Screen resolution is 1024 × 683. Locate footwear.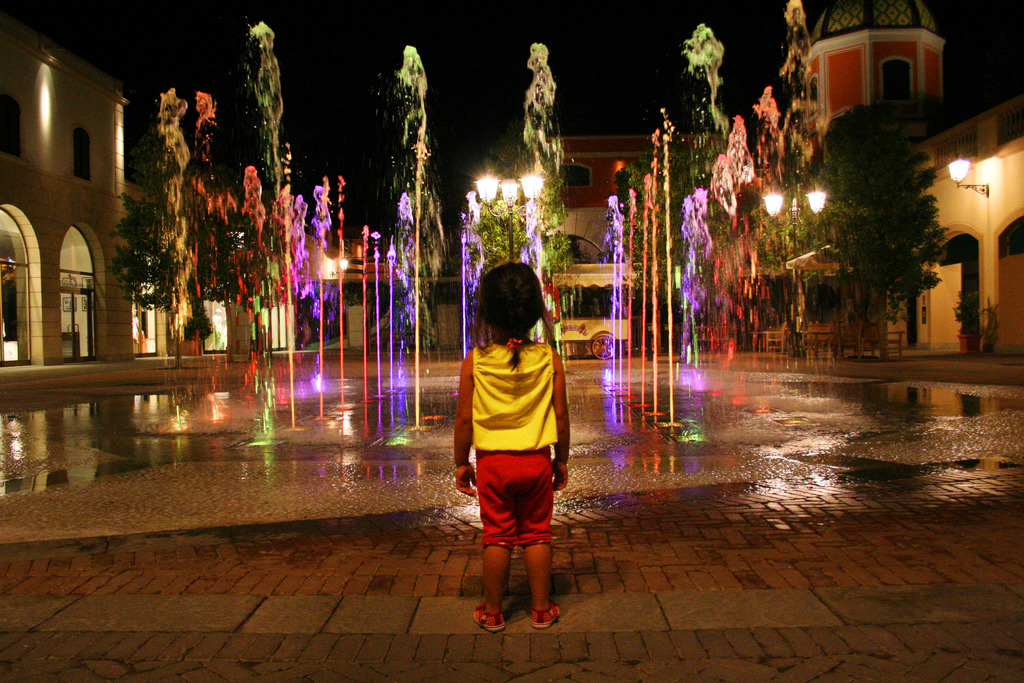
<region>473, 603, 505, 632</region>.
